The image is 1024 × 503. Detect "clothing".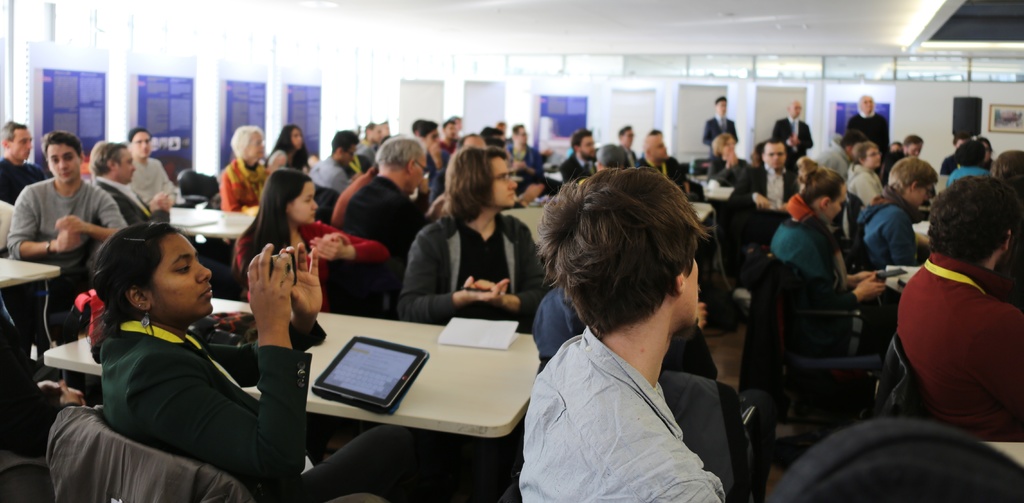
Detection: select_region(353, 132, 380, 168).
